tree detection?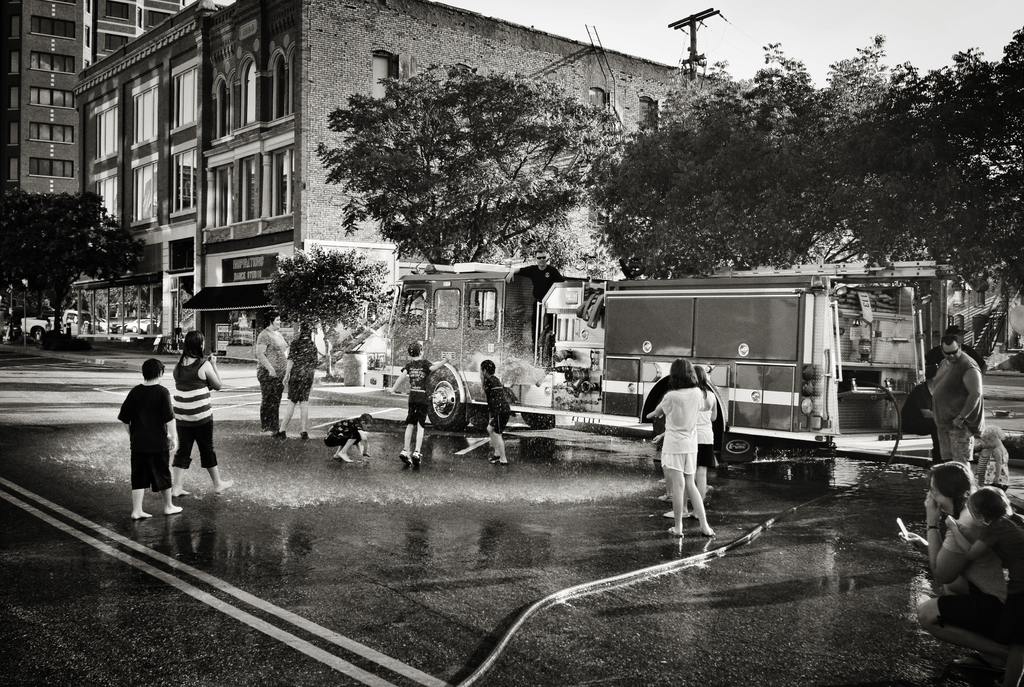
box(3, 153, 139, 329)
